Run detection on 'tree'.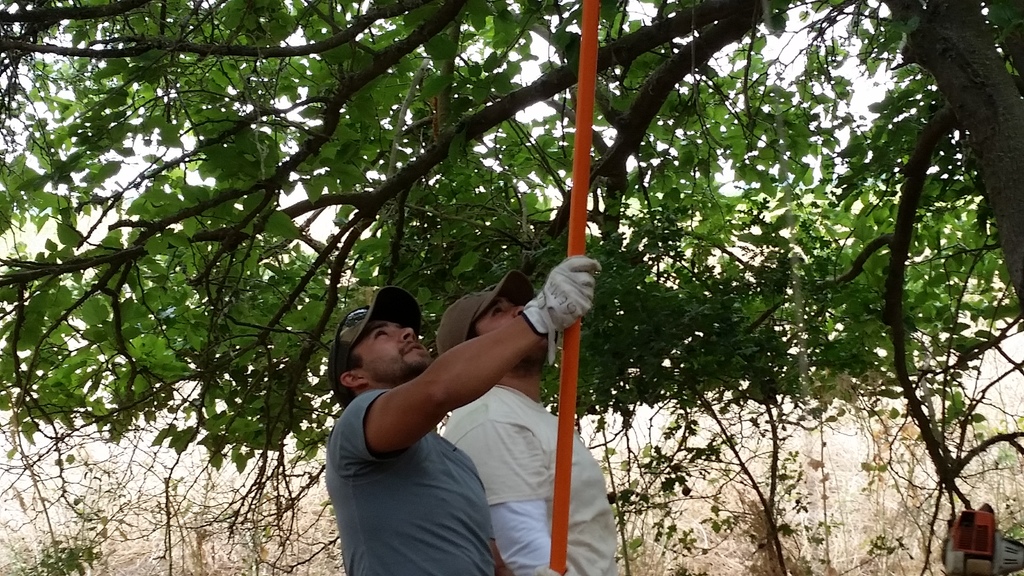
Result: (0, 0, 1023, 575).
